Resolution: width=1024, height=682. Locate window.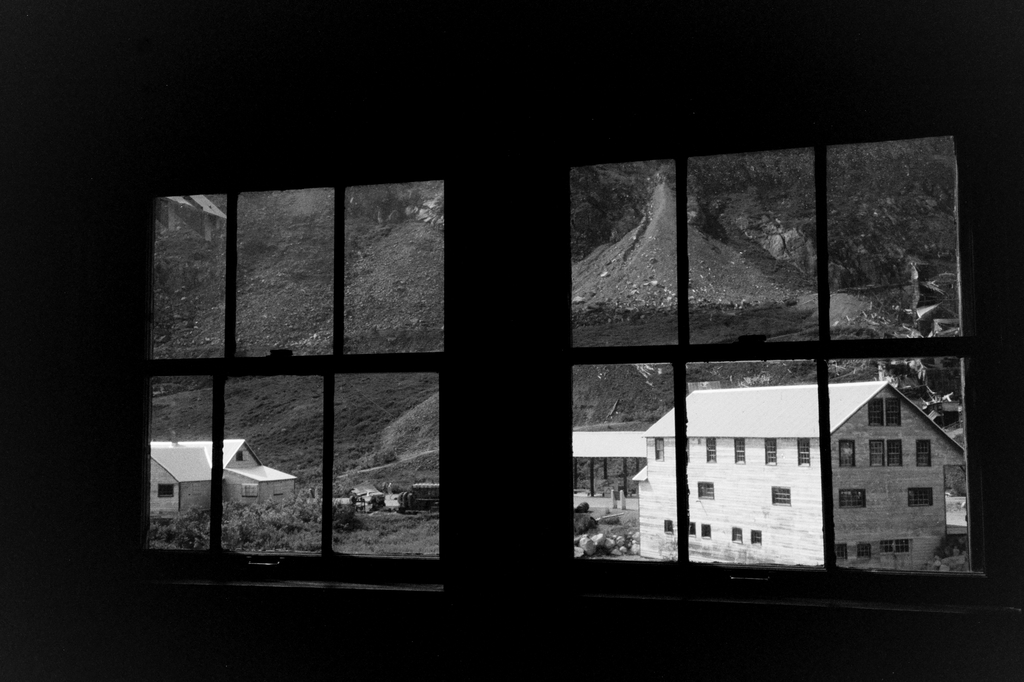
rect(835, 491, 868, 505).
